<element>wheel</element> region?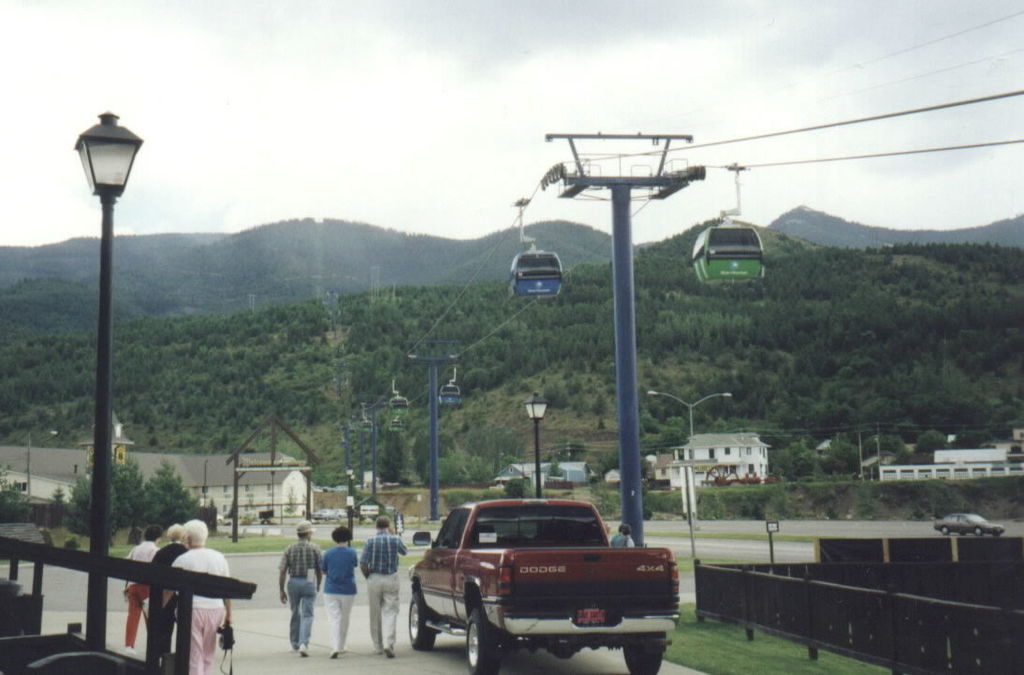
left=976, top=530, right=986, bottom=536
